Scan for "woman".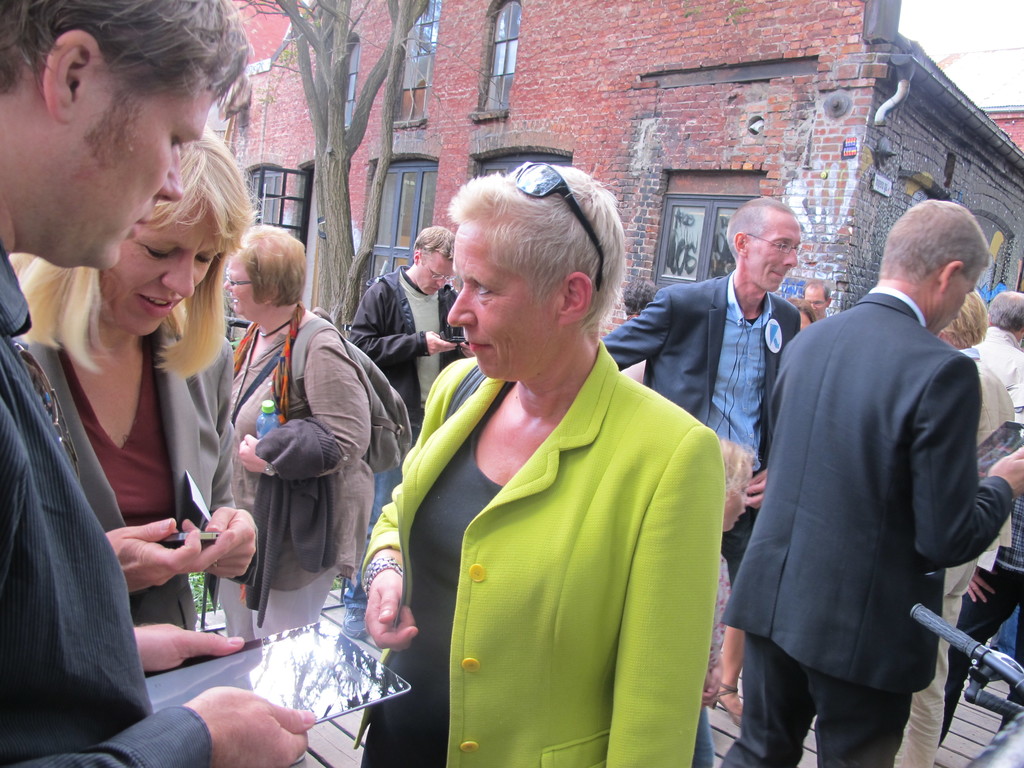
Scan result: pyautogui.locateOnScreen(204, 216, 385, 659).
